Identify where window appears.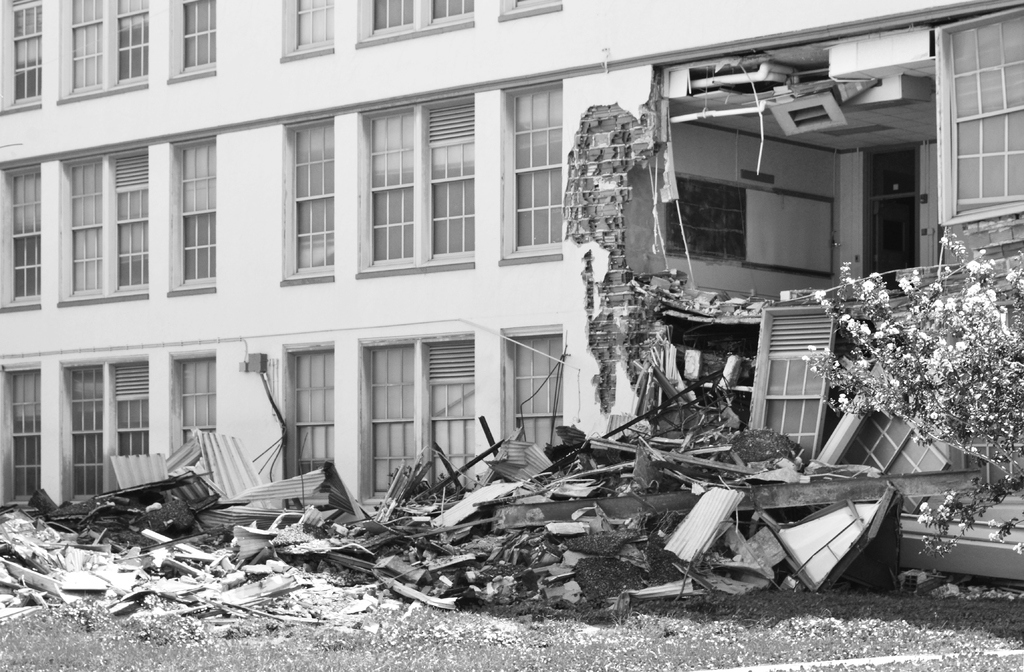
Appears at select_region(509, 81, 566, 249).
